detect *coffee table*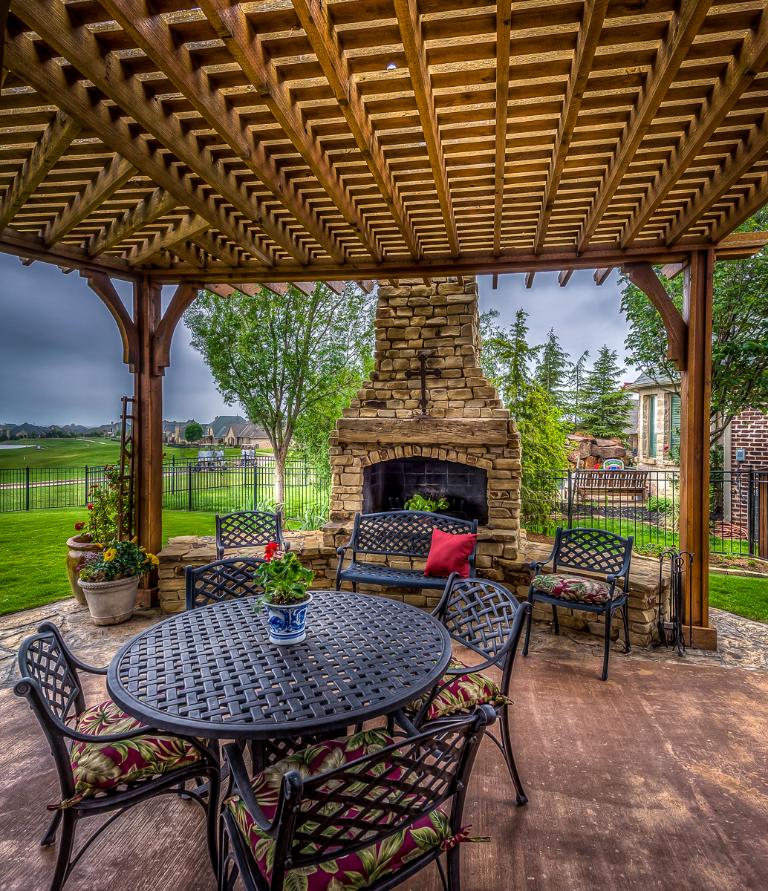
82, 644, 452, 881
